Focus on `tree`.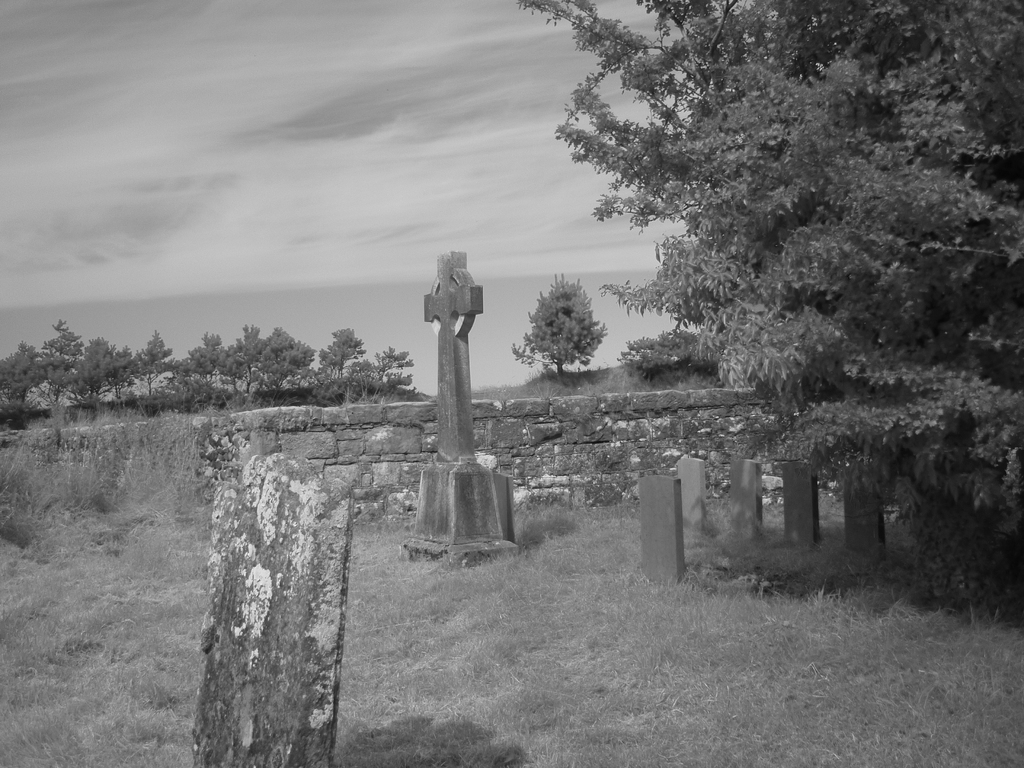
Focused at (35,308,77,409).
